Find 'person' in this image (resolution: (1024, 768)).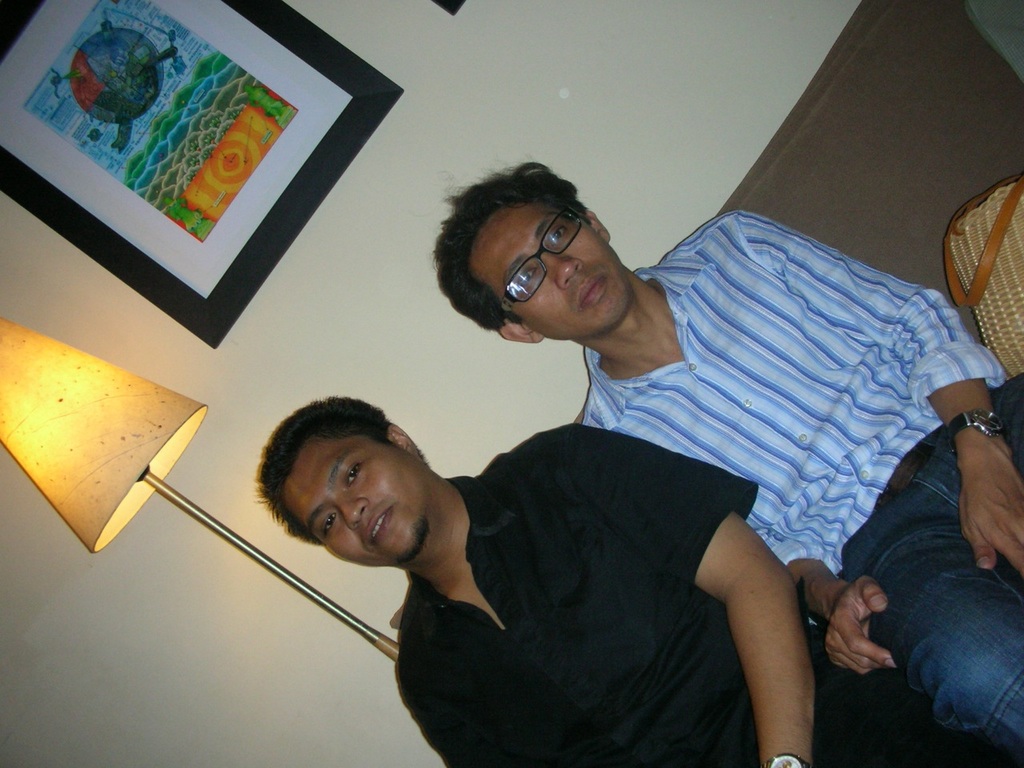
<region>259, 392, 995, 767</region>.
